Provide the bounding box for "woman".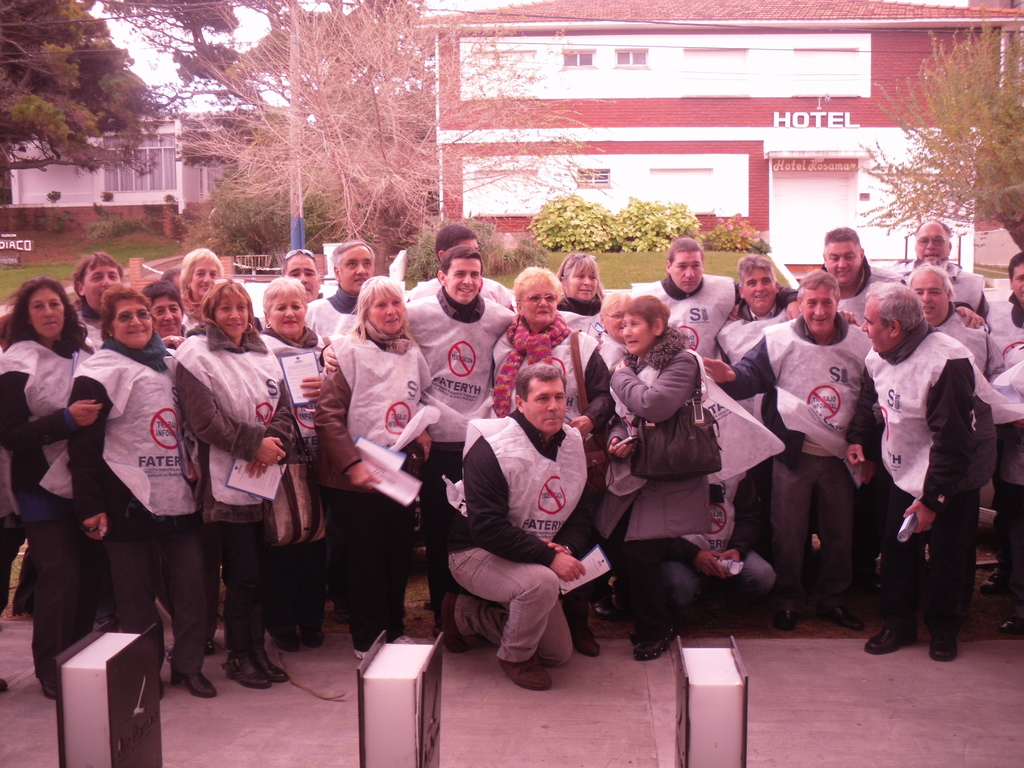
pyautogui.locateOnScreen(63, 284, 222, 701).
